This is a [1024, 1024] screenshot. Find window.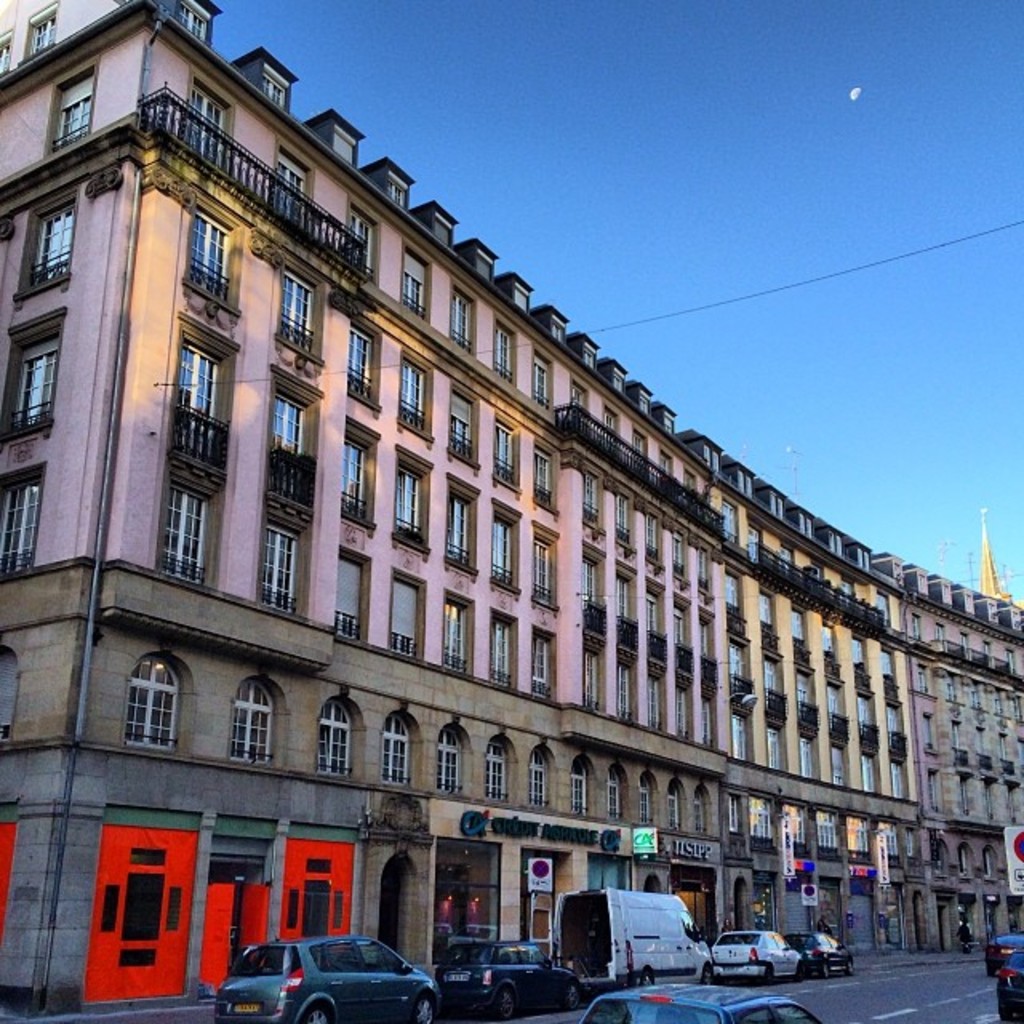
Bounding box: [x1=602, y1=570, x2=634, y2=661].
